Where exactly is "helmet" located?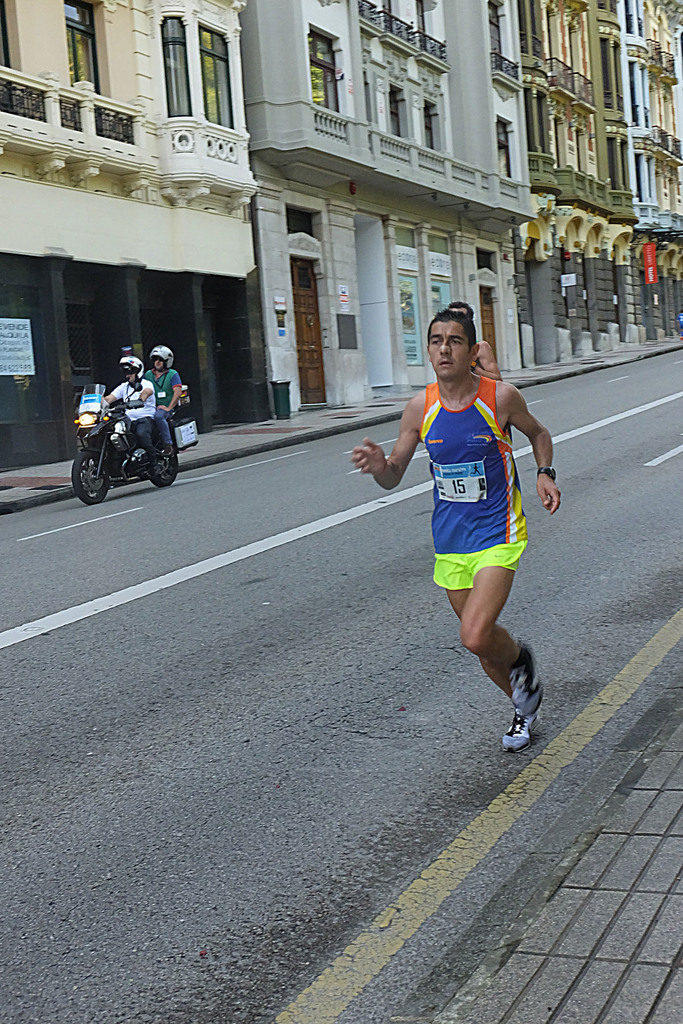
Its bounding box is [114,356,149,384].
